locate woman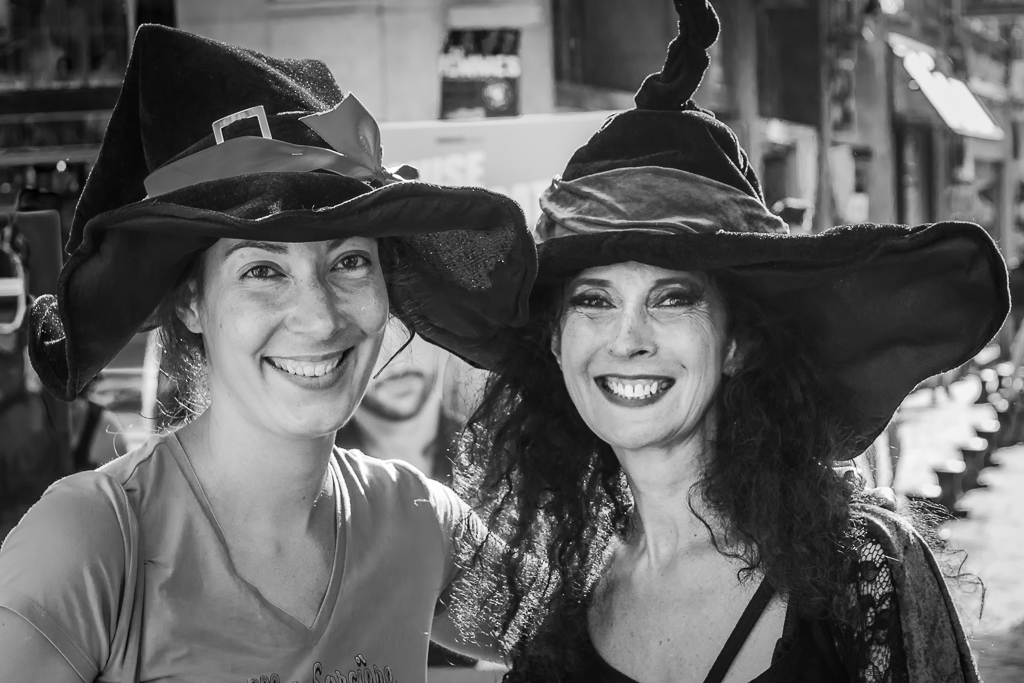
<region>438, 0, 1014, 682</region>
